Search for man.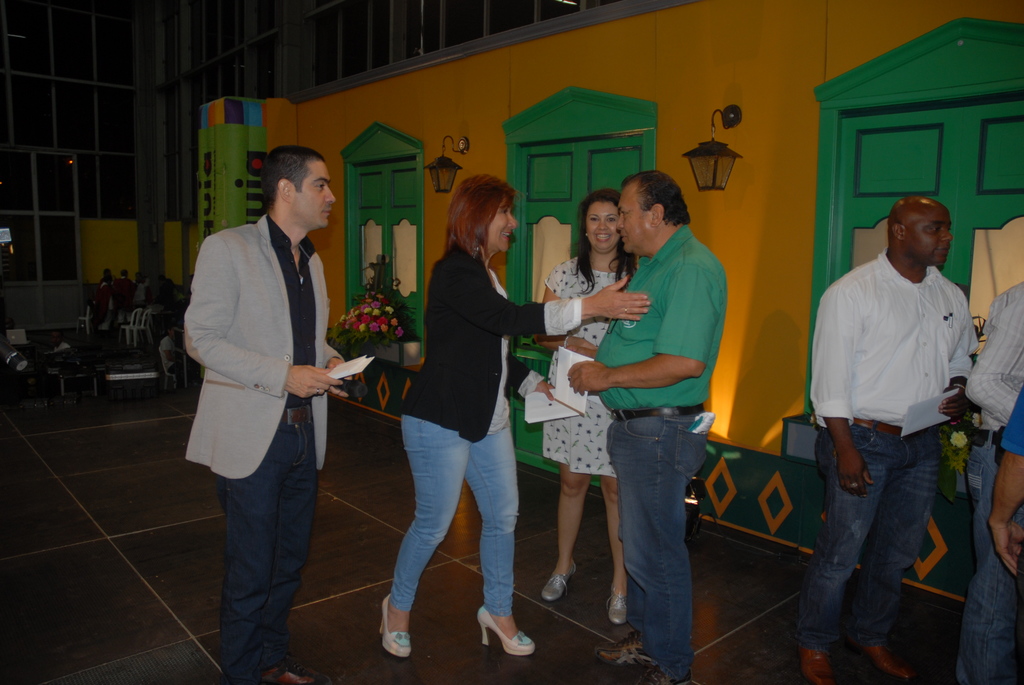
Found at select_region(572, 166, 733, 679).
